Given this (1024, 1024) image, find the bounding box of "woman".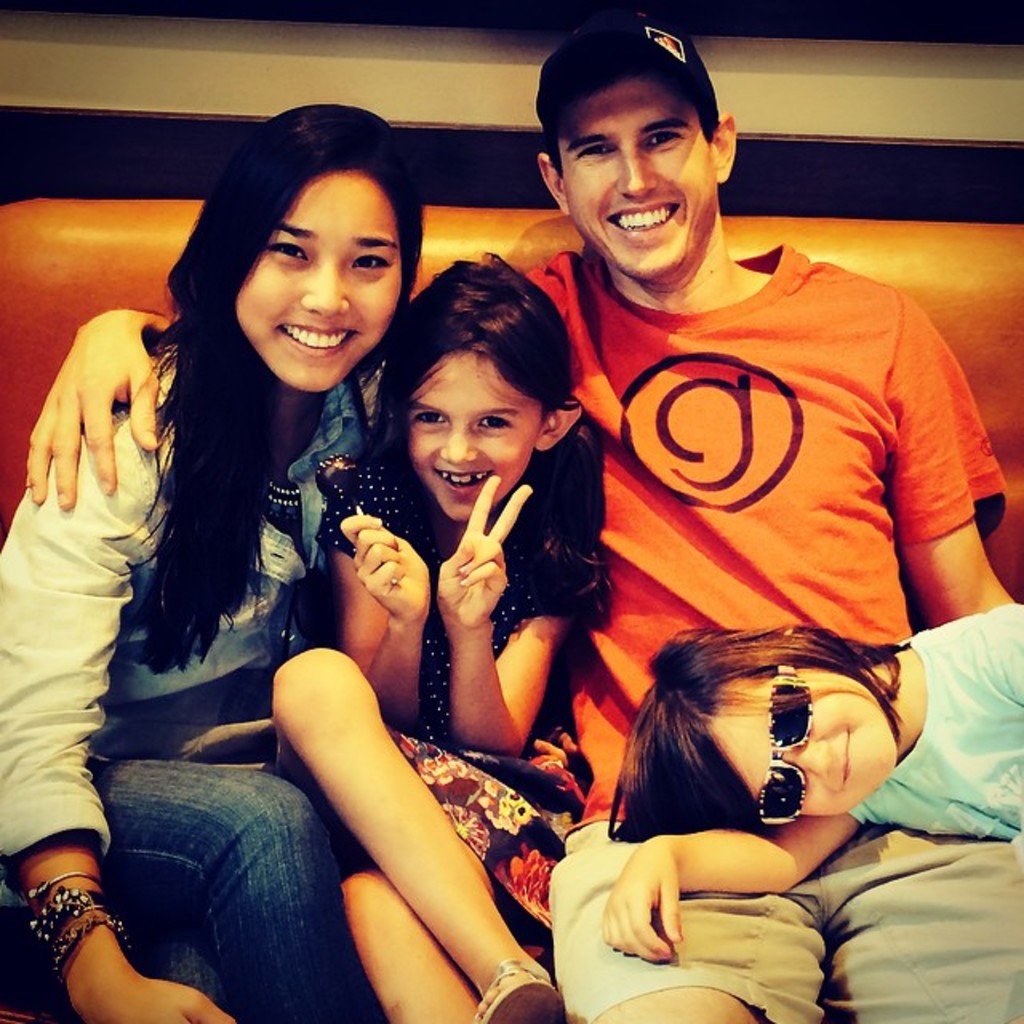
locate(54, 118, 427, 995).
